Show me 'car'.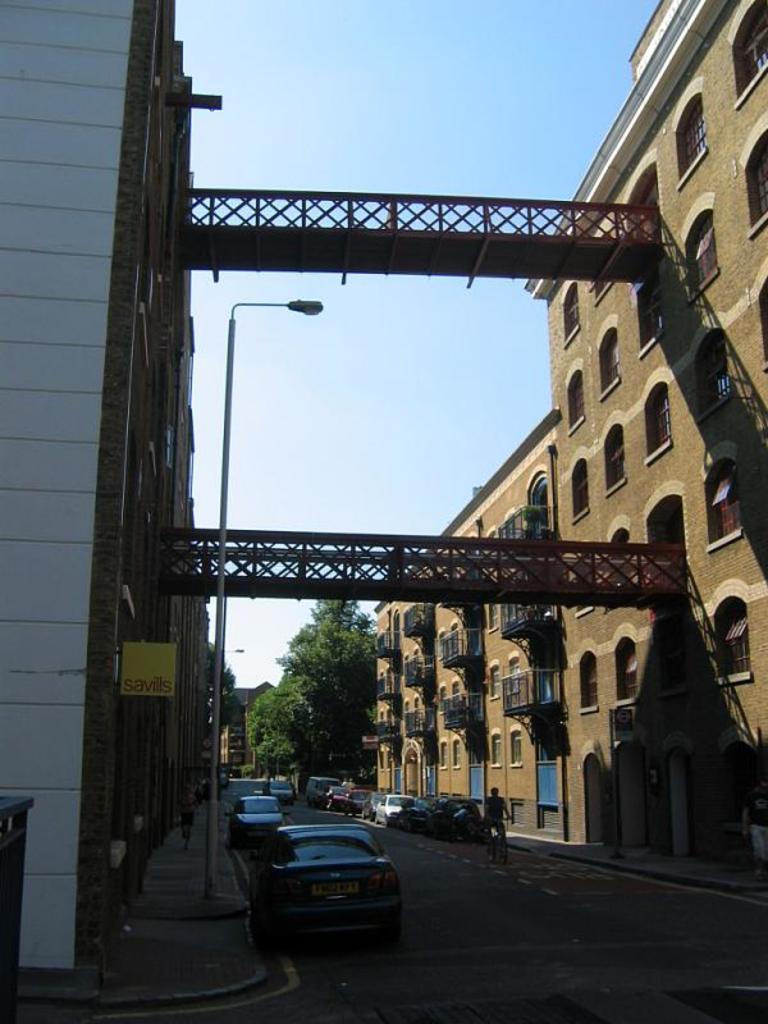
'car' is here: bbox=(261, 780, 296, 809).
